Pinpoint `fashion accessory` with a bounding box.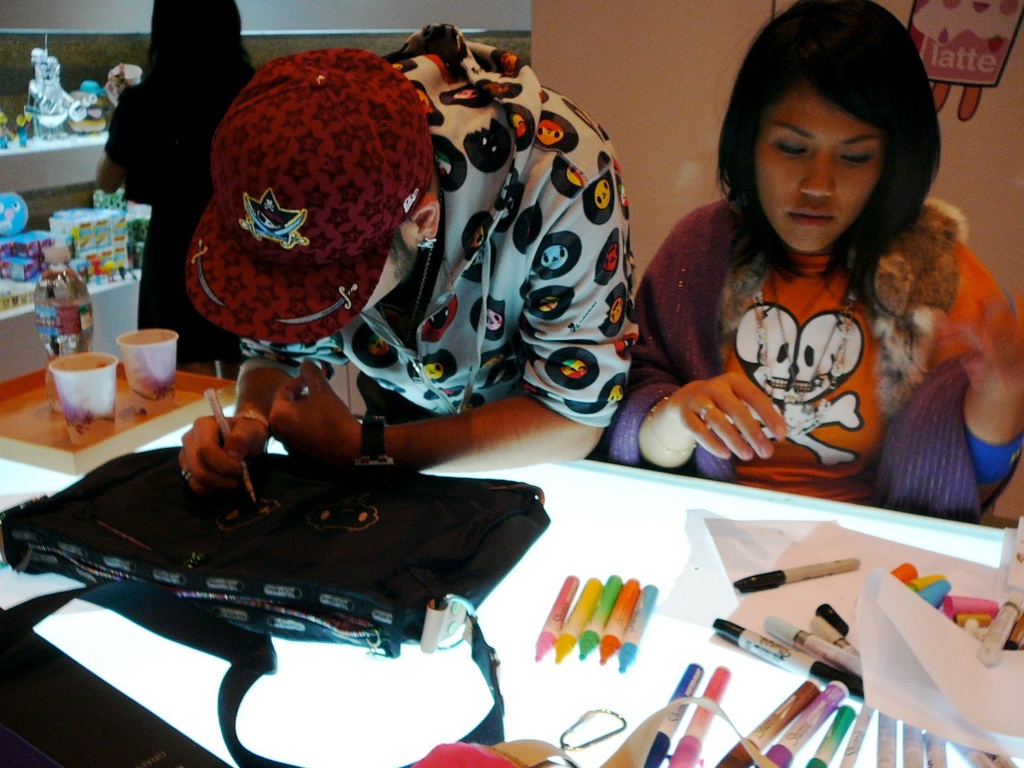
0/444/554/767.
